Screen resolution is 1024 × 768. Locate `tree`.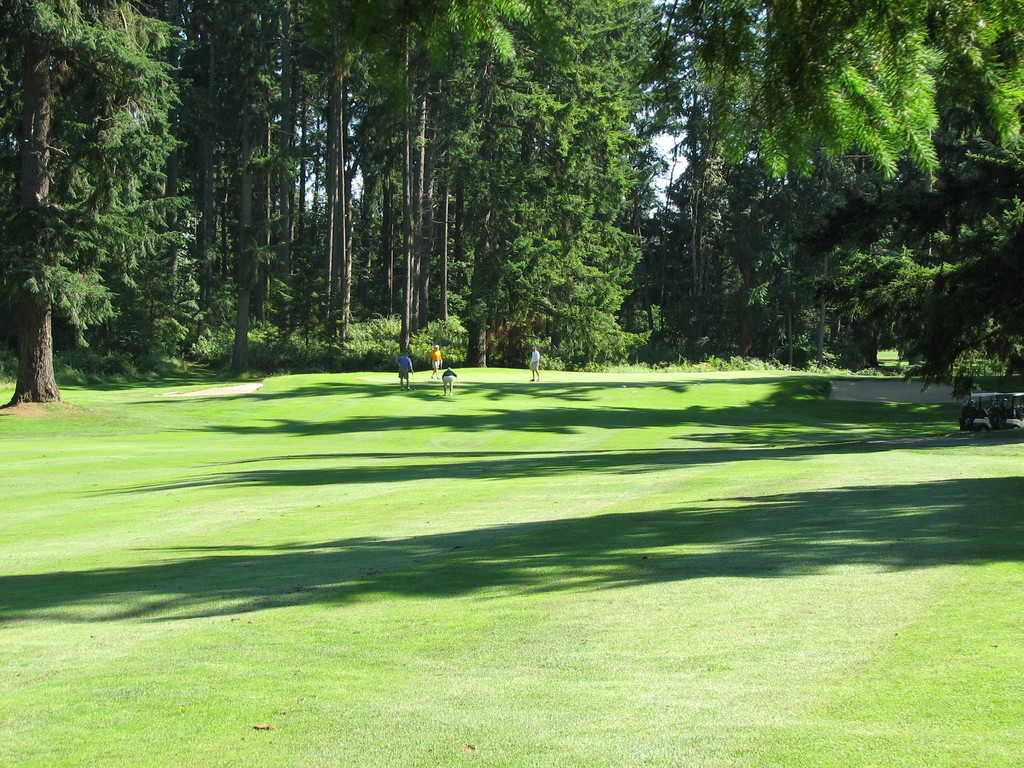
box=[0, 0, 186, 410].
